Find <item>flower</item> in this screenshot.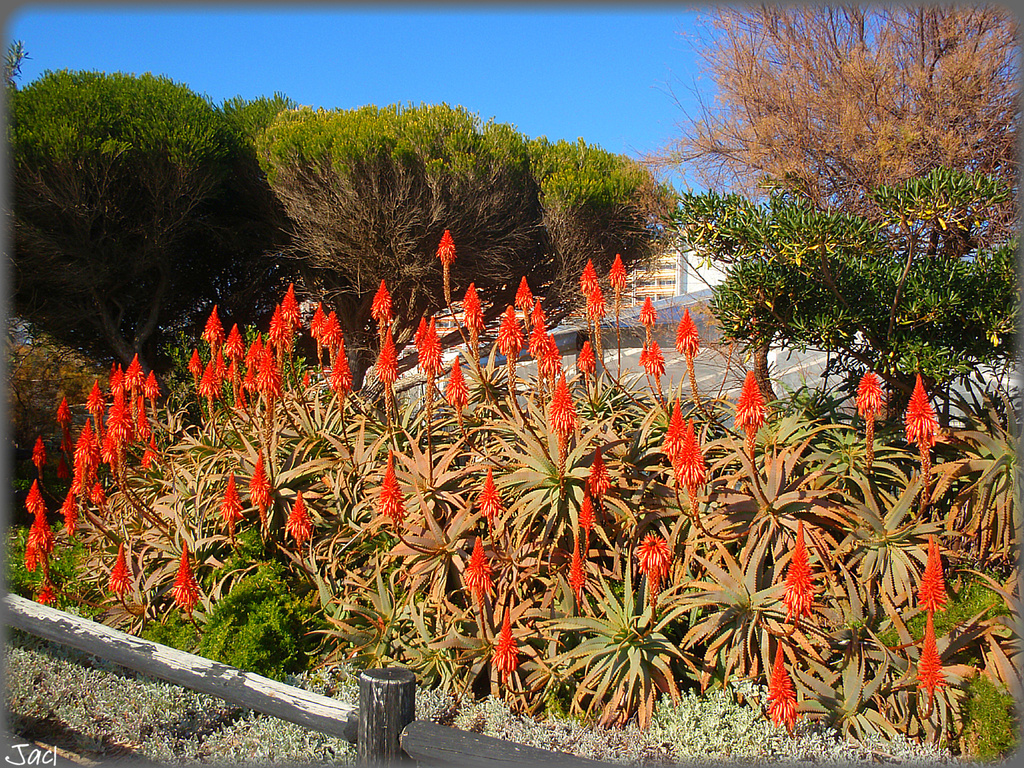
The bounding box for <item>flower</item> is 592 288 607 318.
